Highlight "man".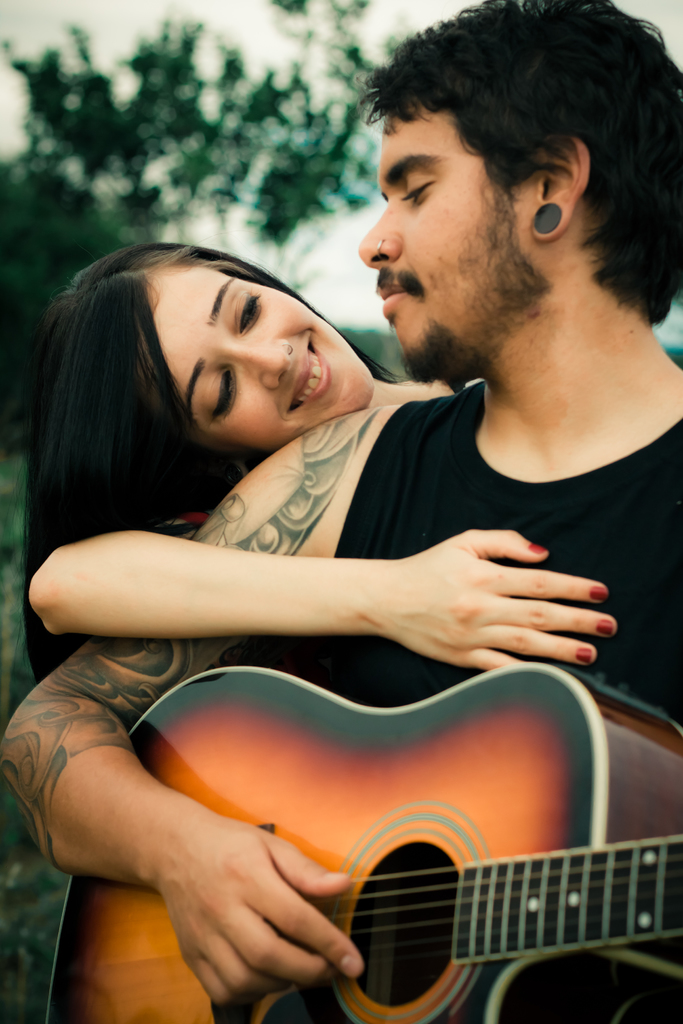
Highlighted region: left=0, top=0, right=682, bottom=1023.
